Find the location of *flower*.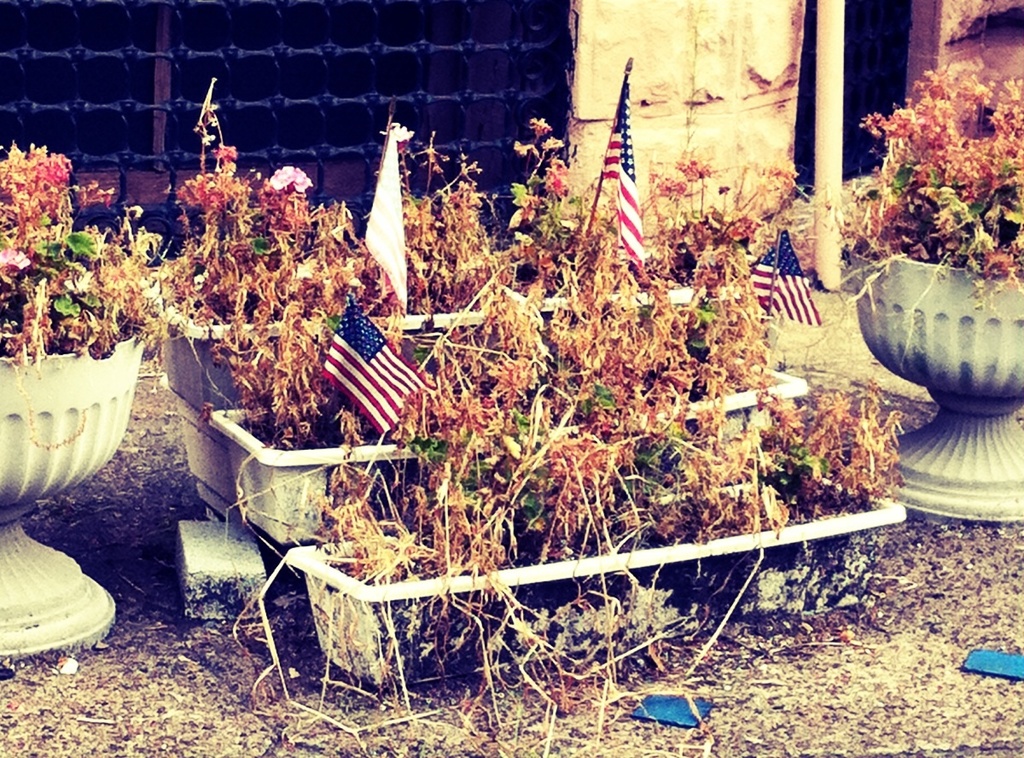
Location: box=[541, 139, 561, 149].
